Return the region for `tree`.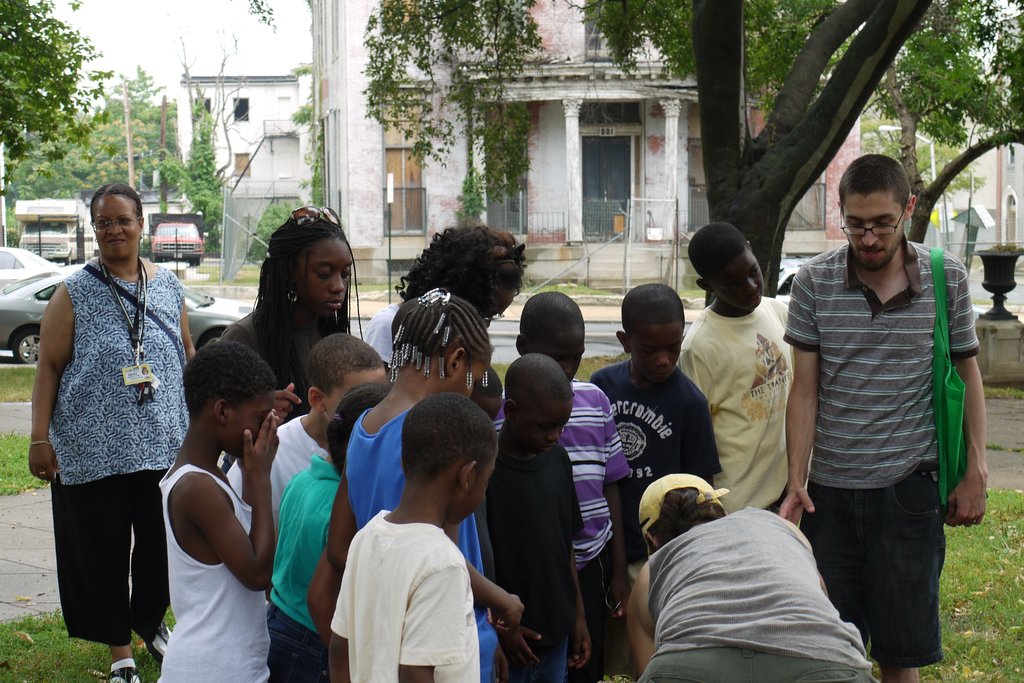
0, 0, 112, 188.
